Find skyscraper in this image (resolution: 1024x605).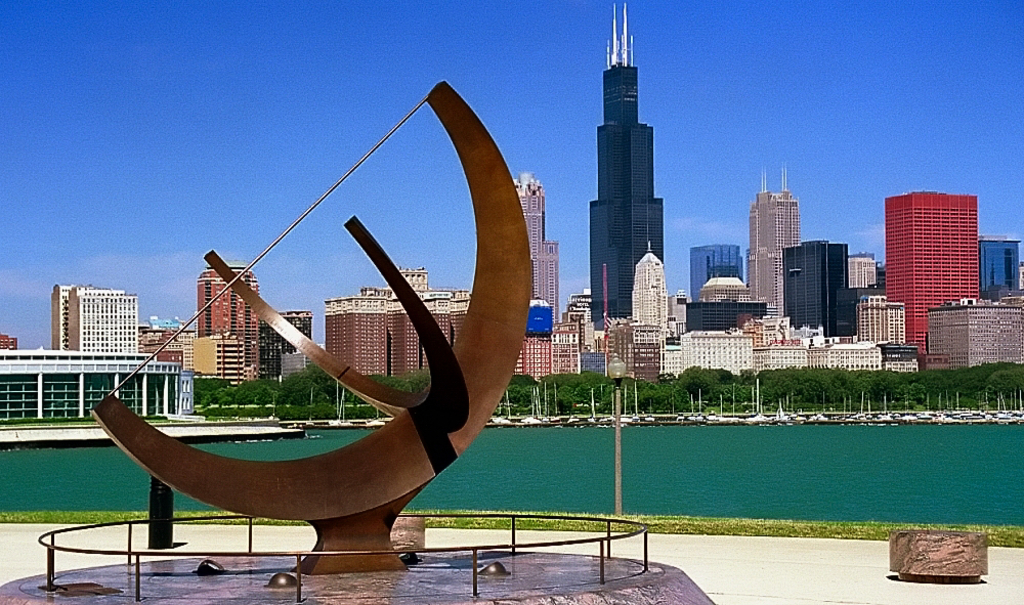
{"left": 882, "top": 192, "right": 981, "bottom": 360}.
